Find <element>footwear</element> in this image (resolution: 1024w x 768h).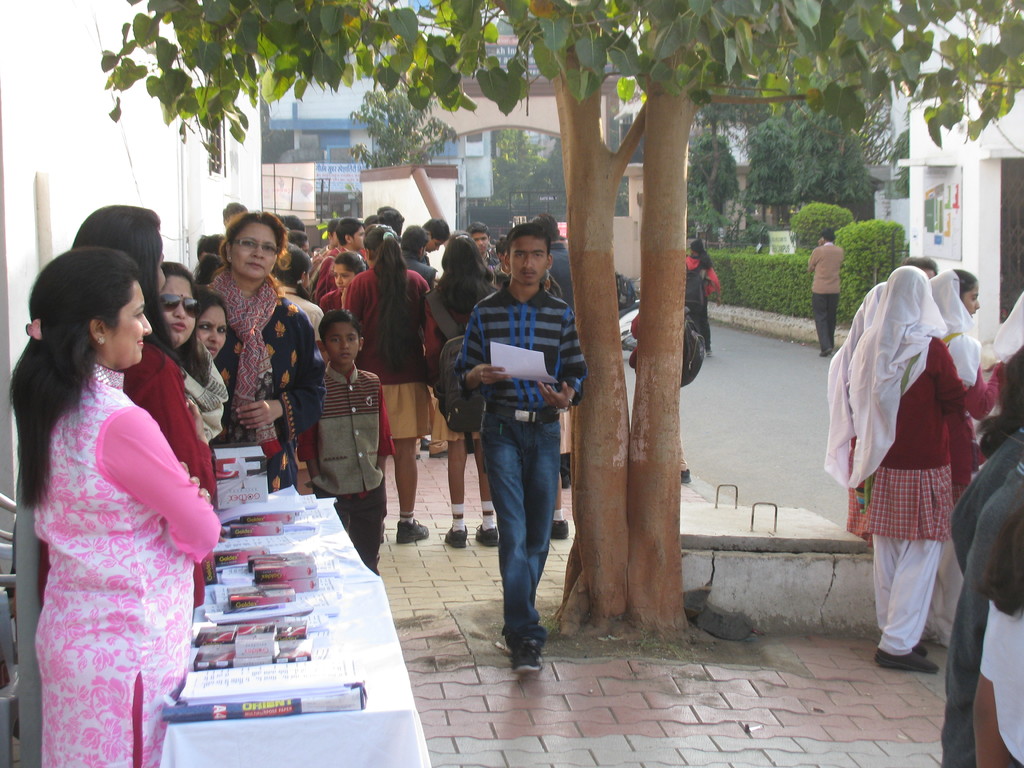
x1=397 y1=512 x2=427 y2=549.
